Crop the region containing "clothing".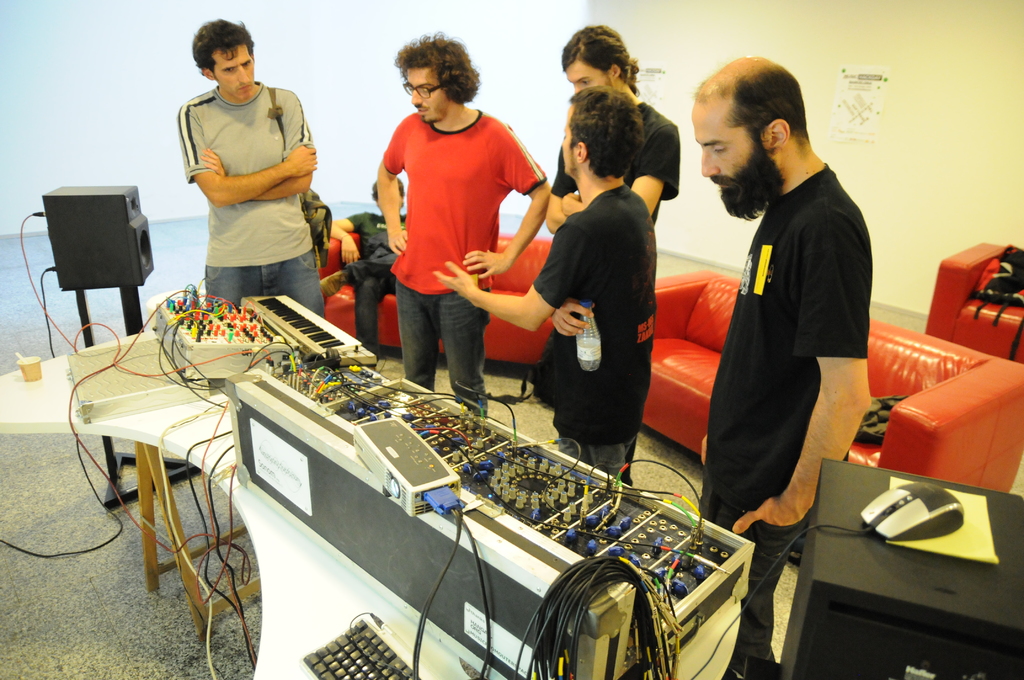
Crop region: pyautogui.locateOnScreen(701, 161, 870, 679).
